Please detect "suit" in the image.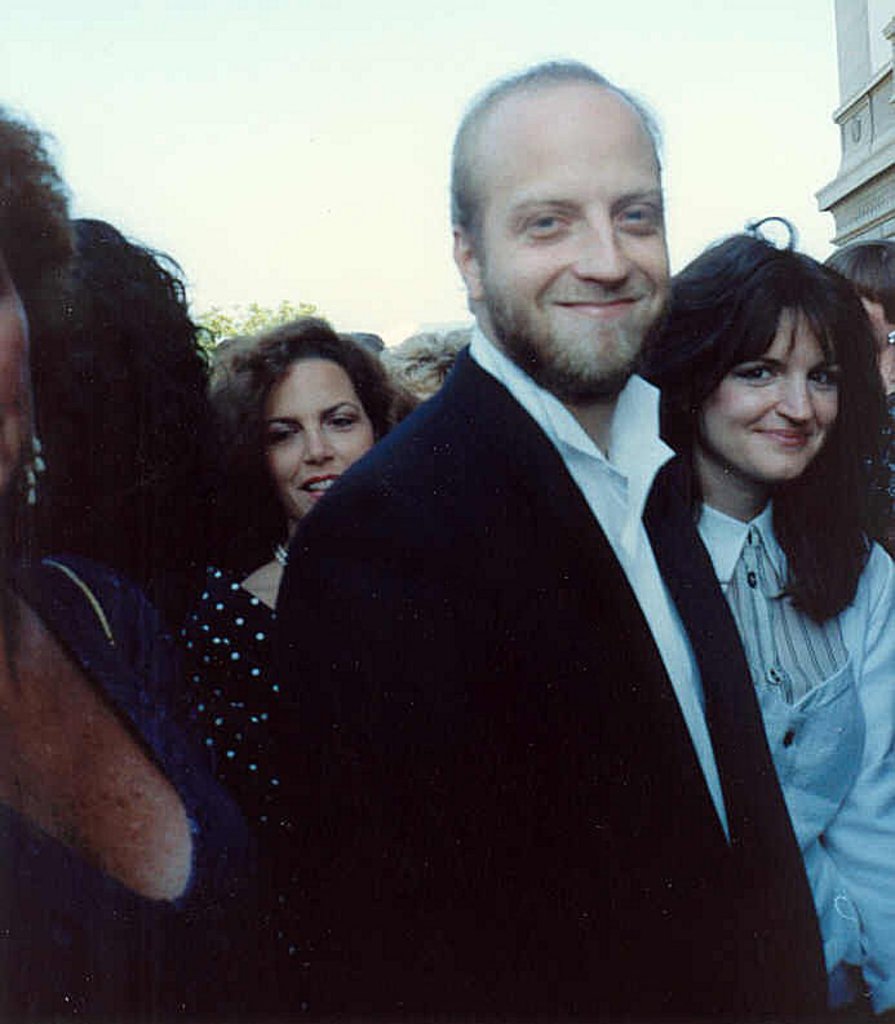
bbox=[279, 345, 821, 1023].
